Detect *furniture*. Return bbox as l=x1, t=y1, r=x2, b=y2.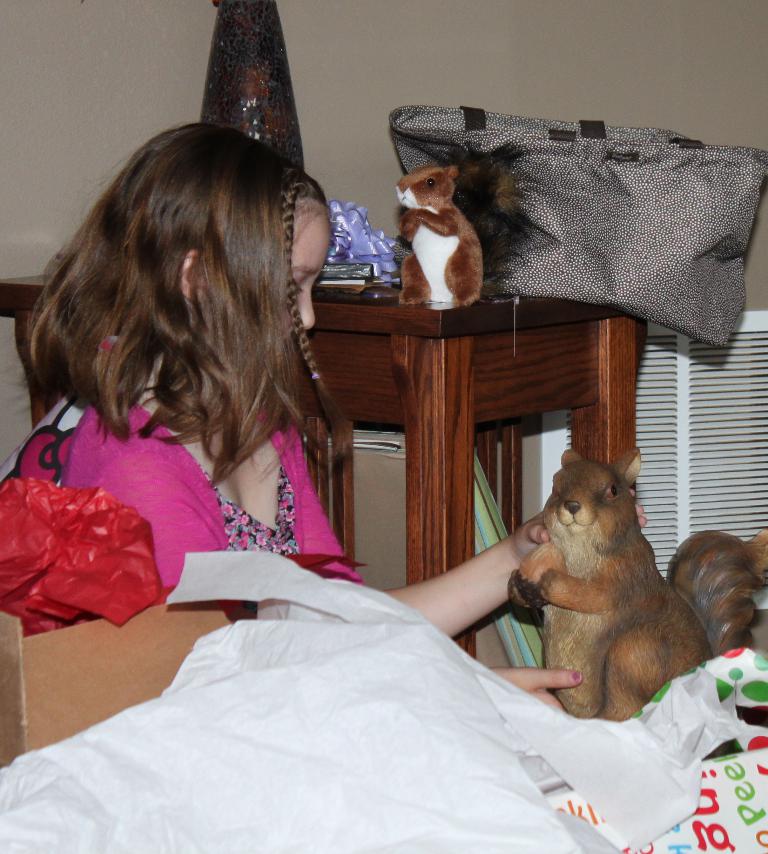
l=0, t=271, r=651, b=658.
